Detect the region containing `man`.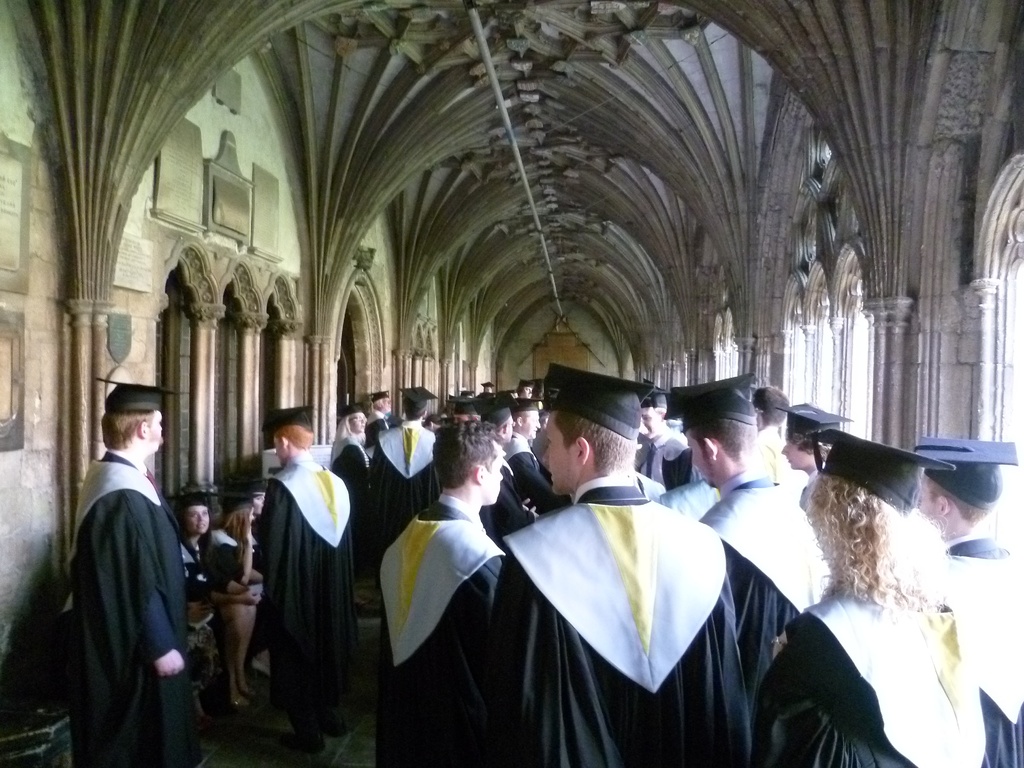
255/403/357/751.
